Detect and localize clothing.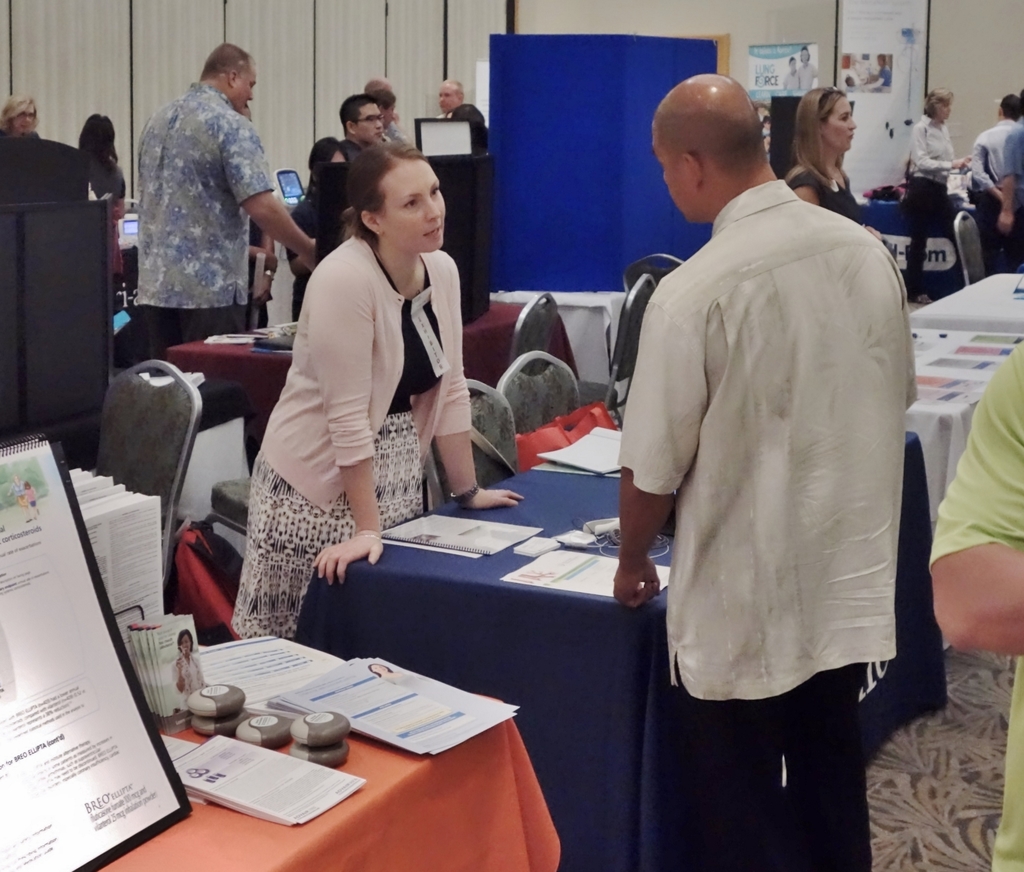
Localized at crop(906, 117, 967, 229).
